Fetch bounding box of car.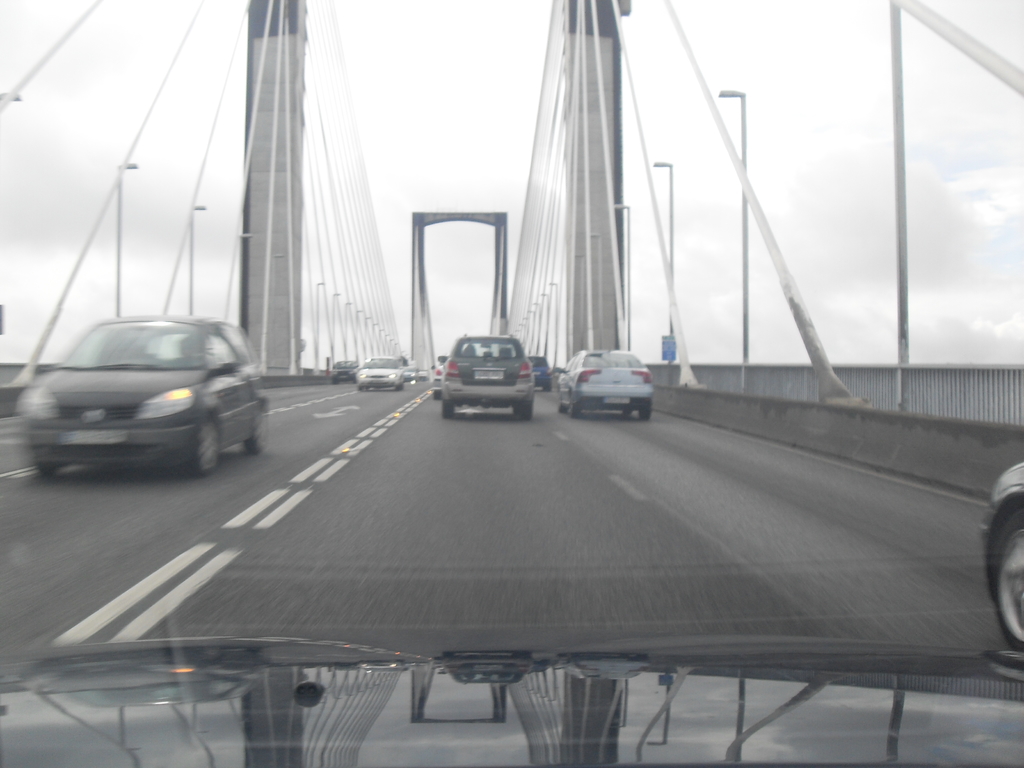
Bbox: left=979, top=462, right=1023, bottom=657.
